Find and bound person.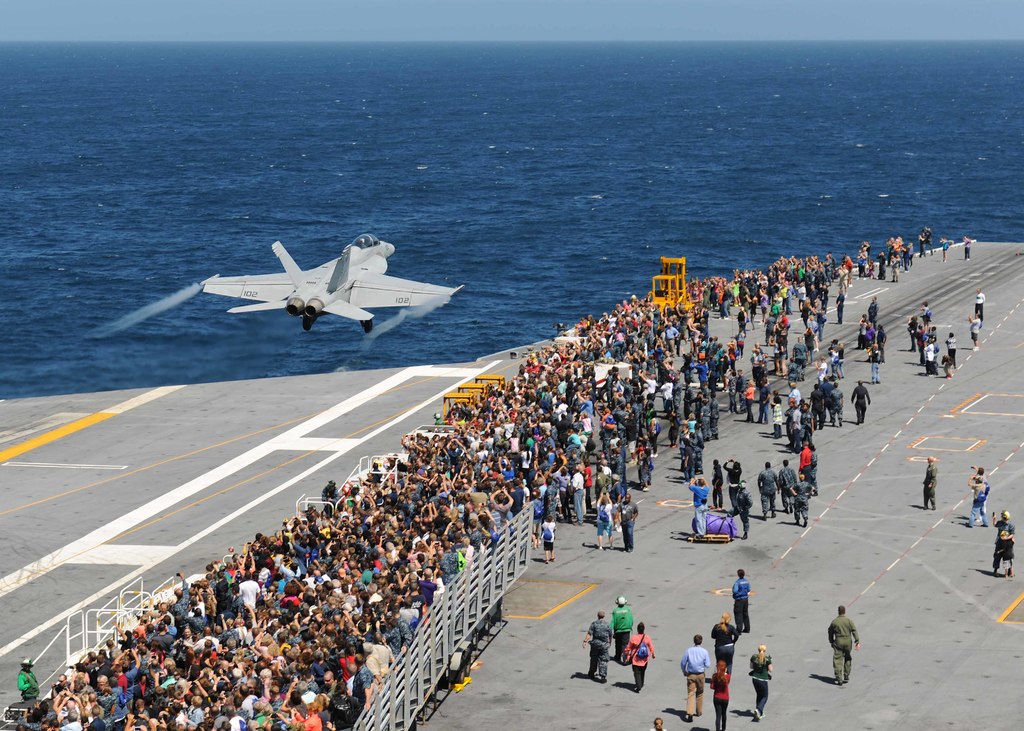
Bound: (945,330,955,363).
